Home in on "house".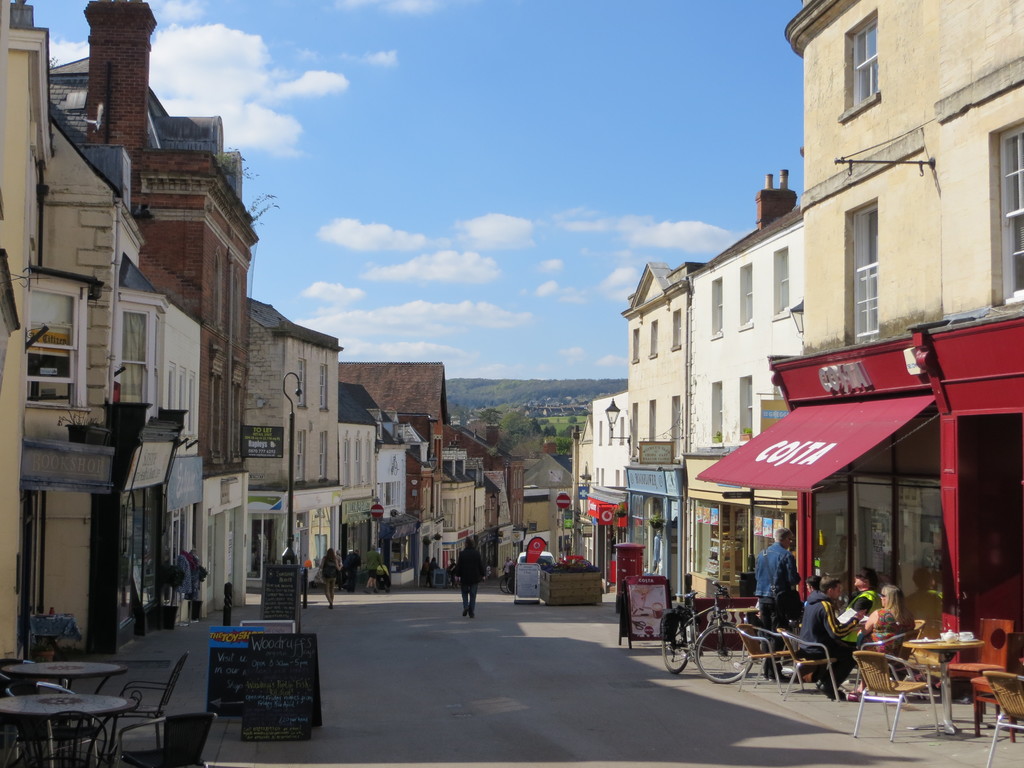
Homed in at 632, 256, 711, 581.
